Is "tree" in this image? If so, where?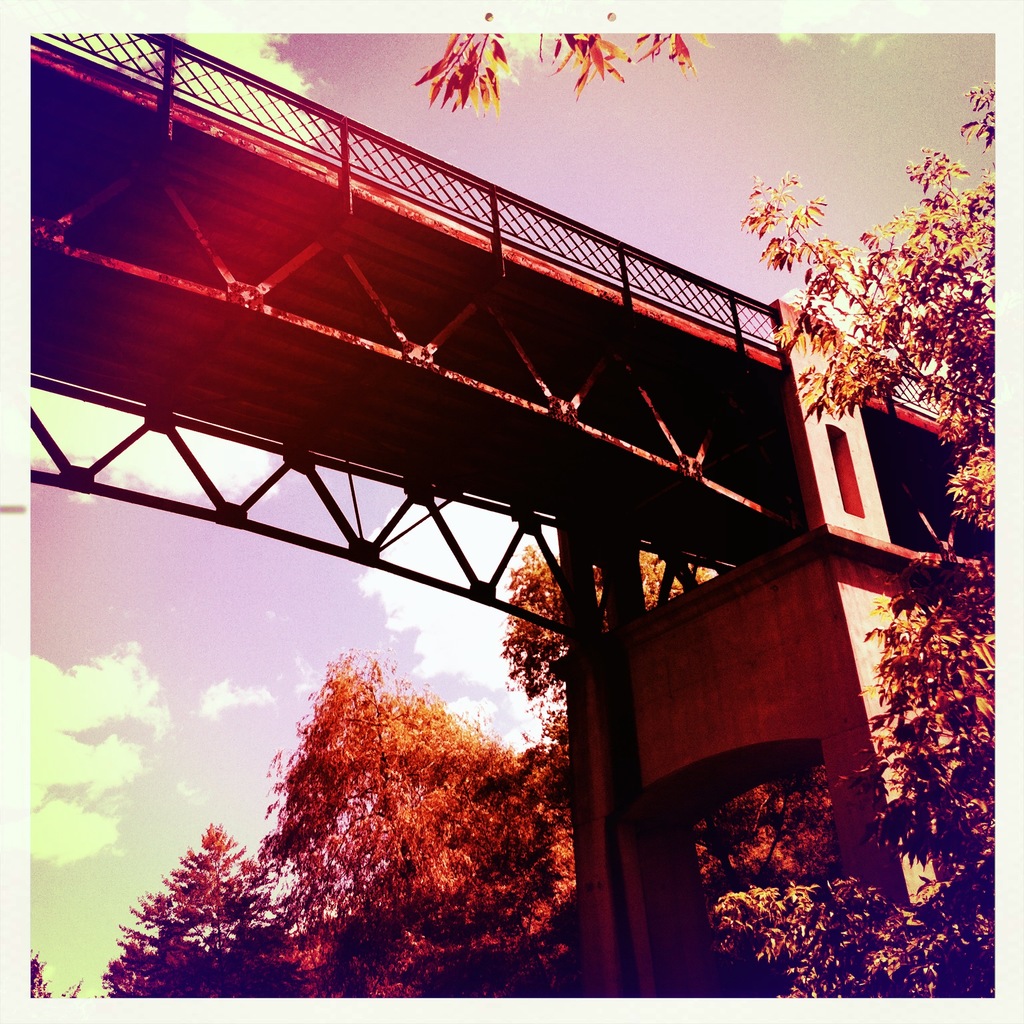
Yes, at 22/644/585/1006.
